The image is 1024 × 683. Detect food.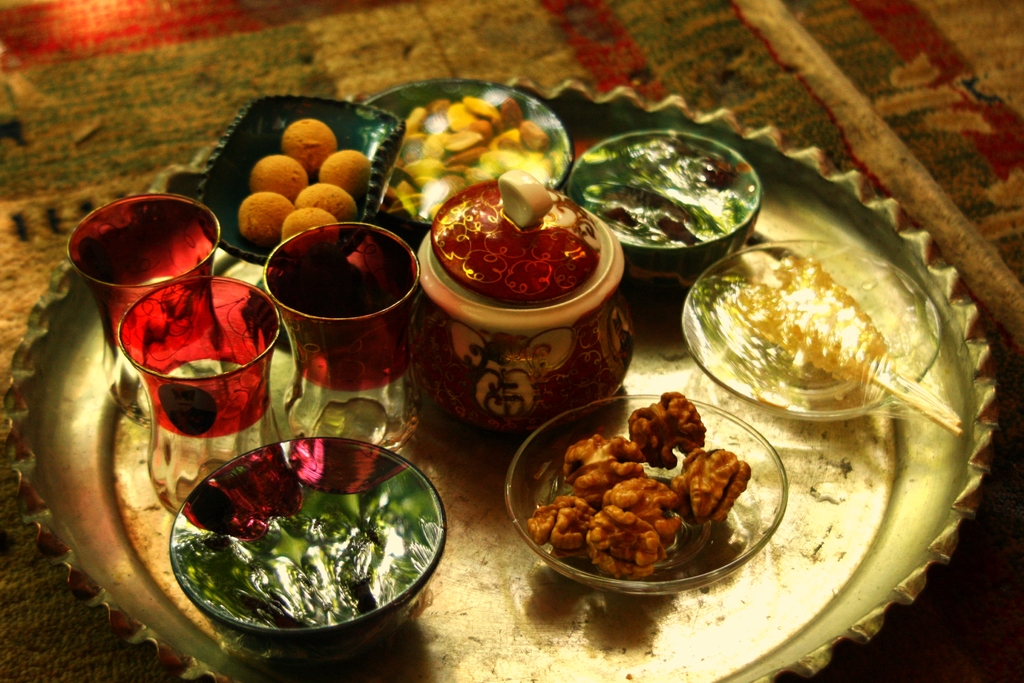
Detection: pyautogui.locateOnScreen(314, 149, 372, 192).
